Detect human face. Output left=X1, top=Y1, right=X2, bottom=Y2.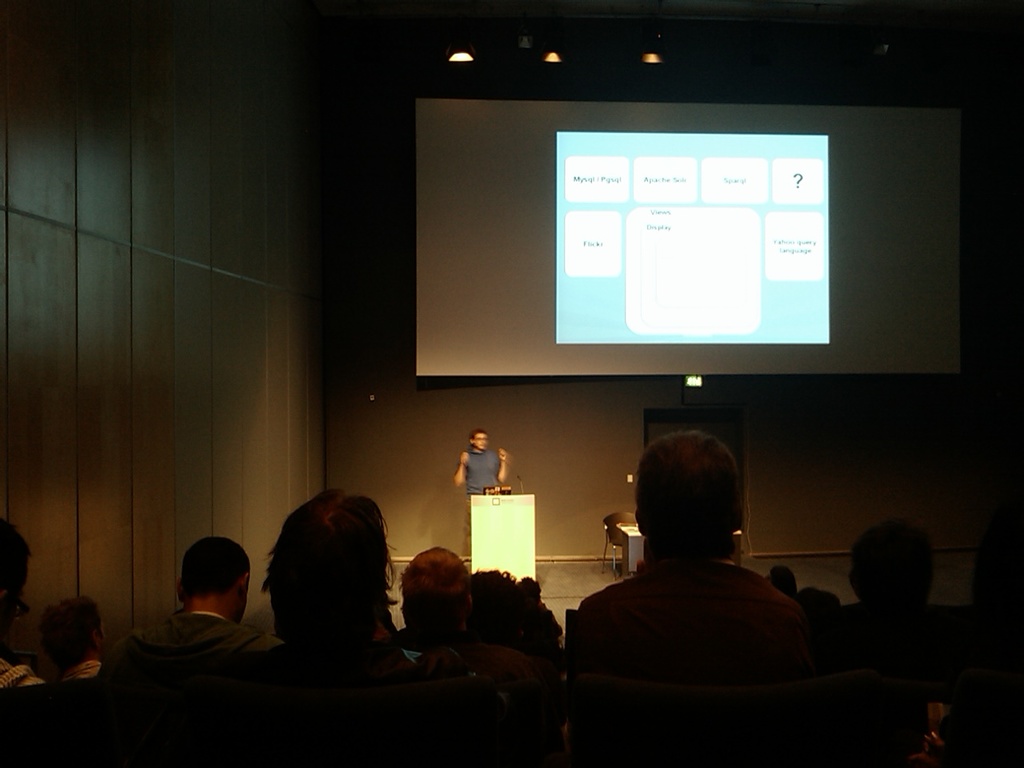
left=474, top=434, right=486, bottom=450.
